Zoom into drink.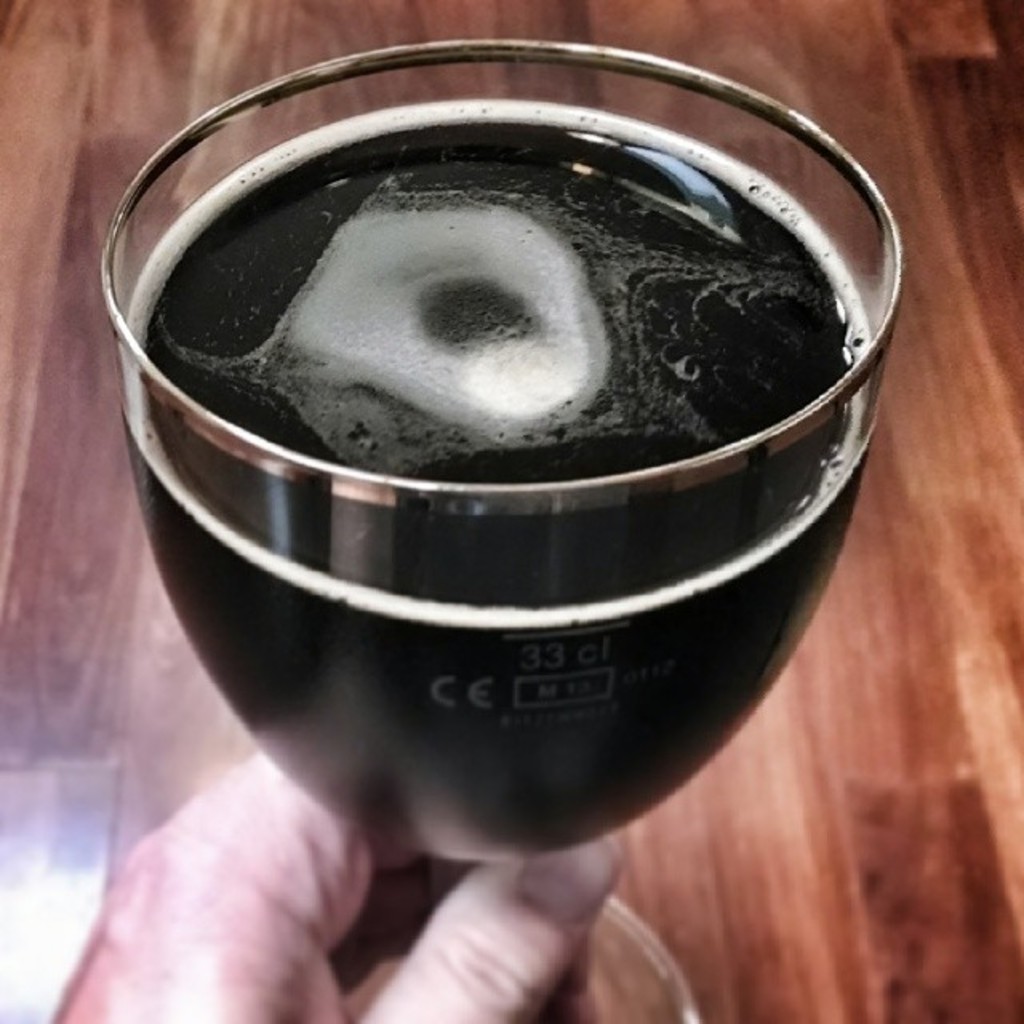
Zoom target: (123, 99, 885, 864).
